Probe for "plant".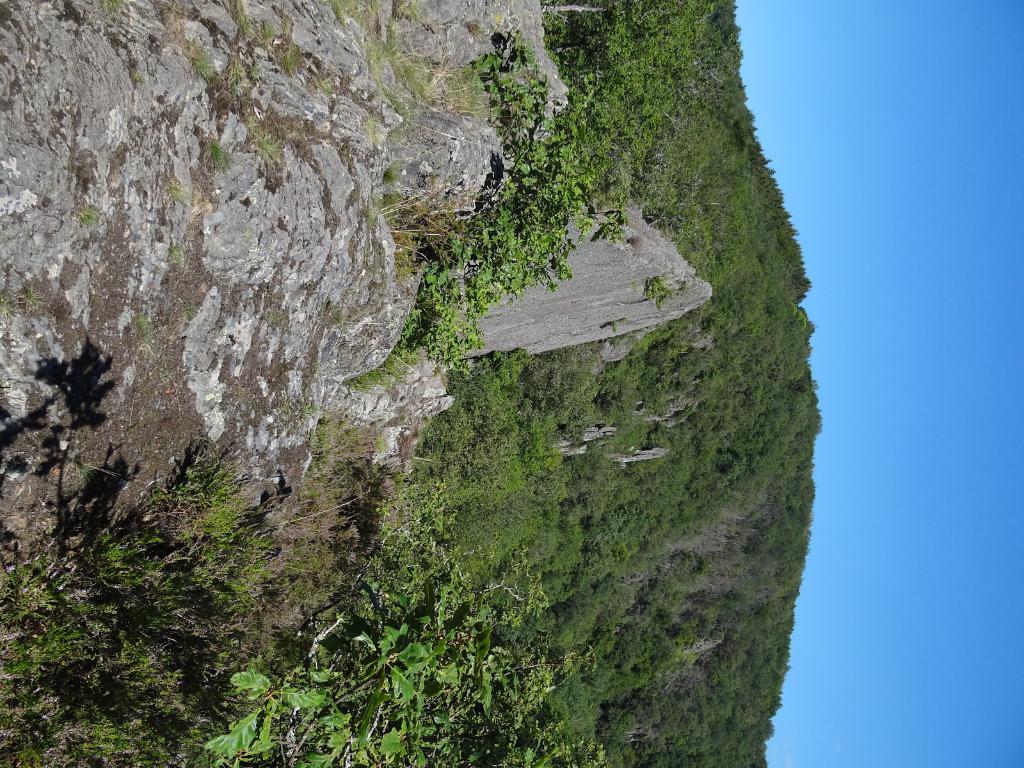
Probe result: x1=248, y1=124, x2=277, y2=168.
